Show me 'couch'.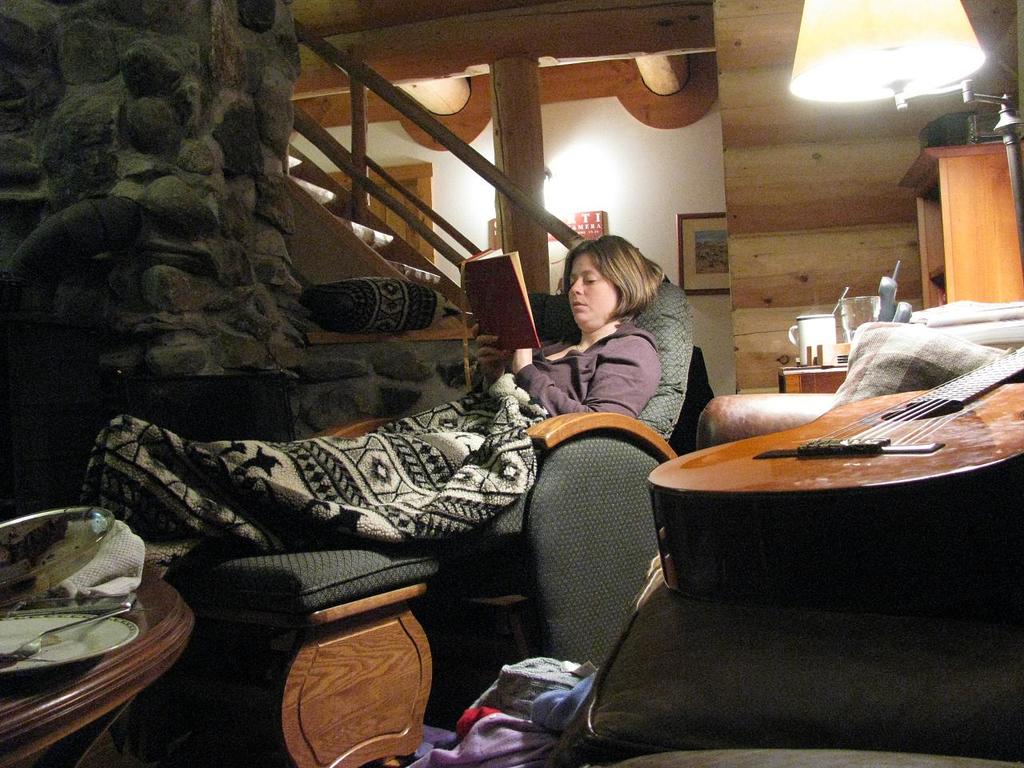
'couch' is here: select_region(0, 280, 693, 726).
